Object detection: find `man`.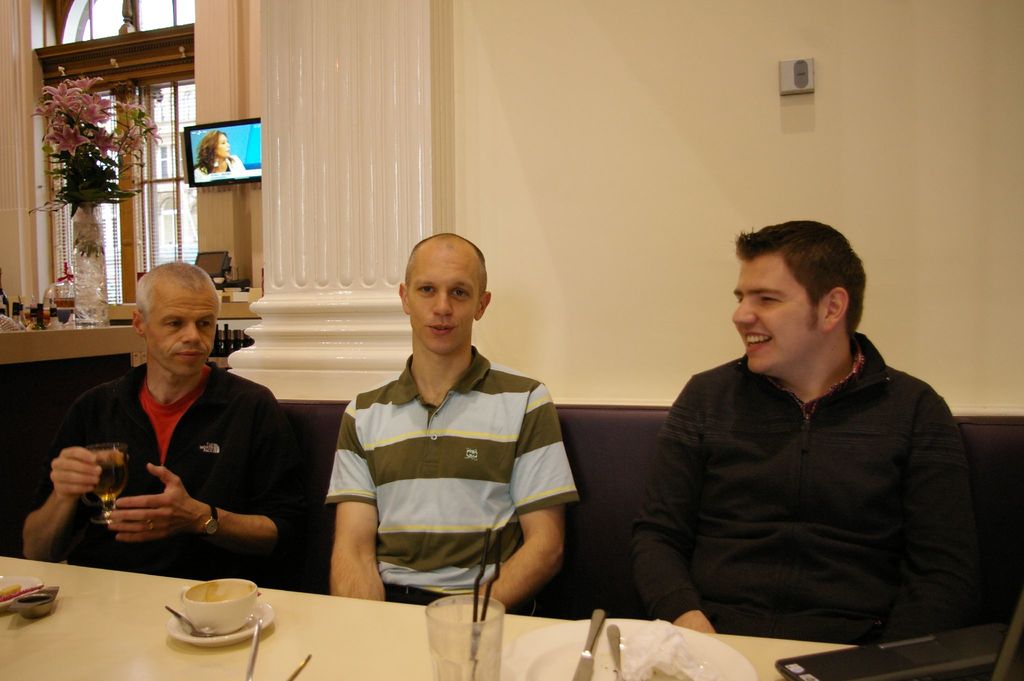
[x1=321, y1=234, x2=573, y2=619].
